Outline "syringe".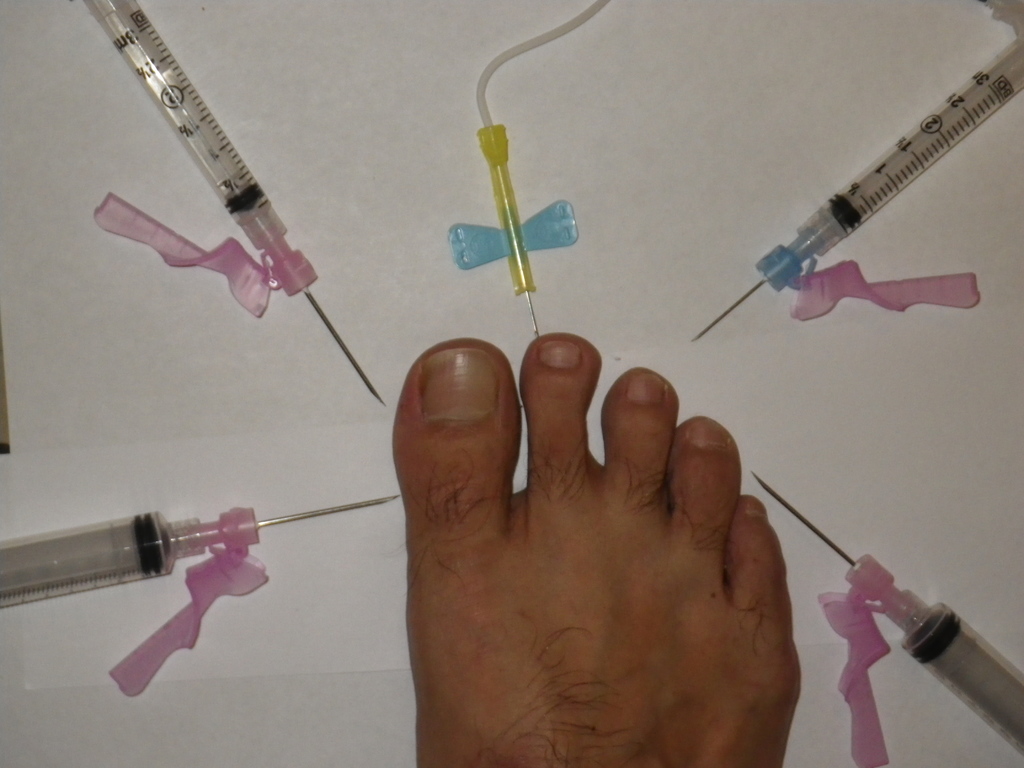
Outline: bbox=[83, 0, 384, 408].
